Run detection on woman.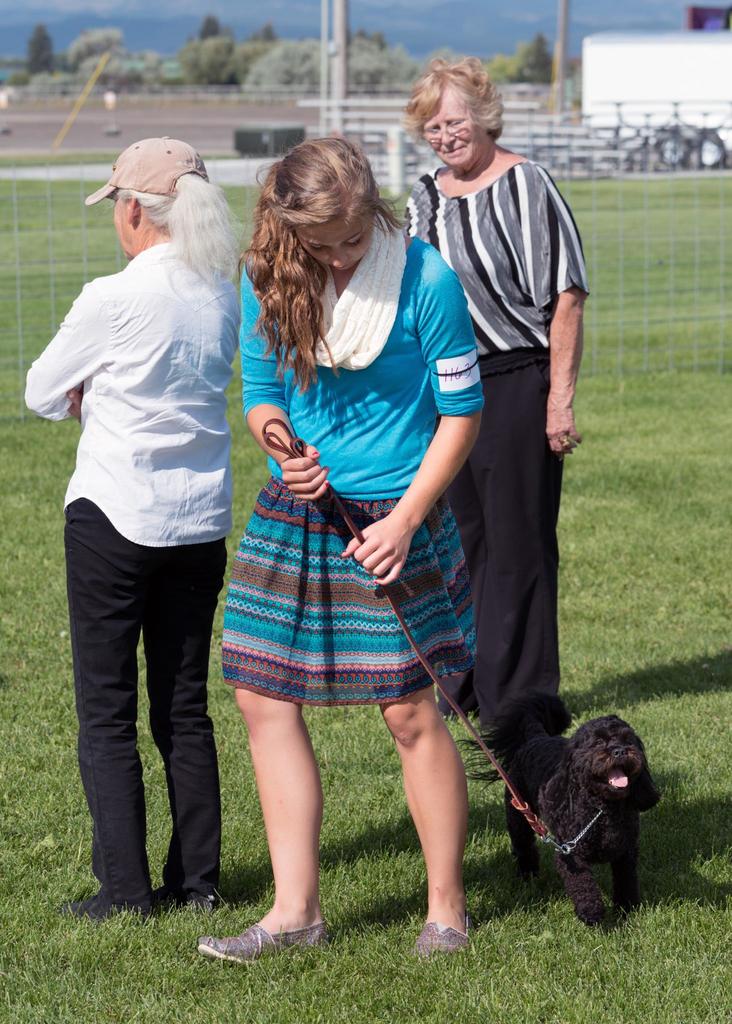
Result: x1=24 y1=145 x2=251 y2=899.
